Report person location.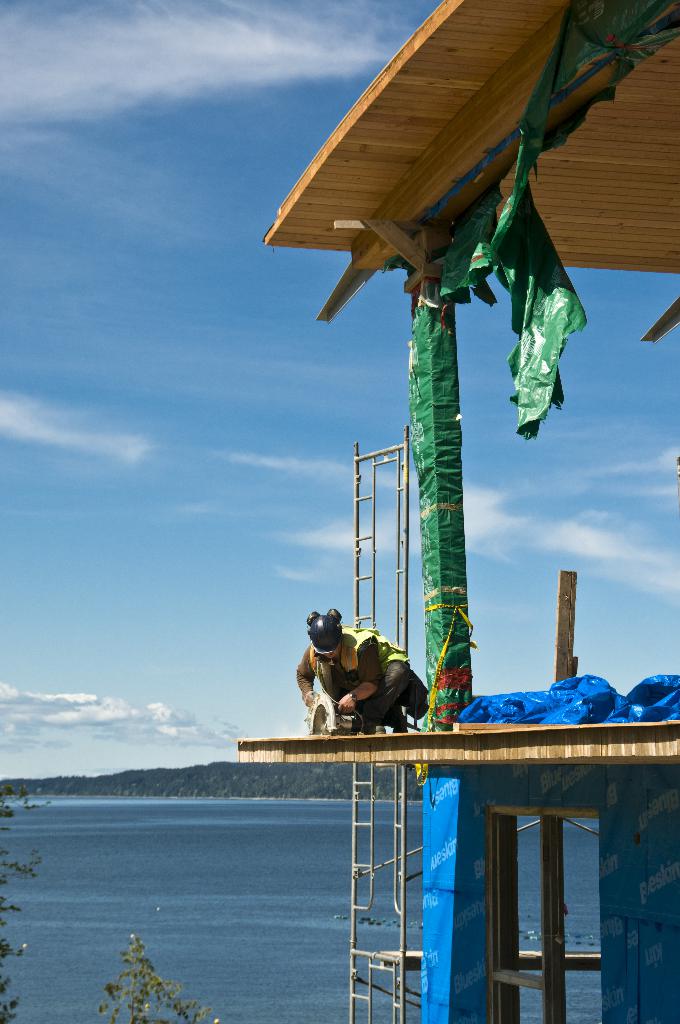
Report: BBox(302, 613, 435, 761).
